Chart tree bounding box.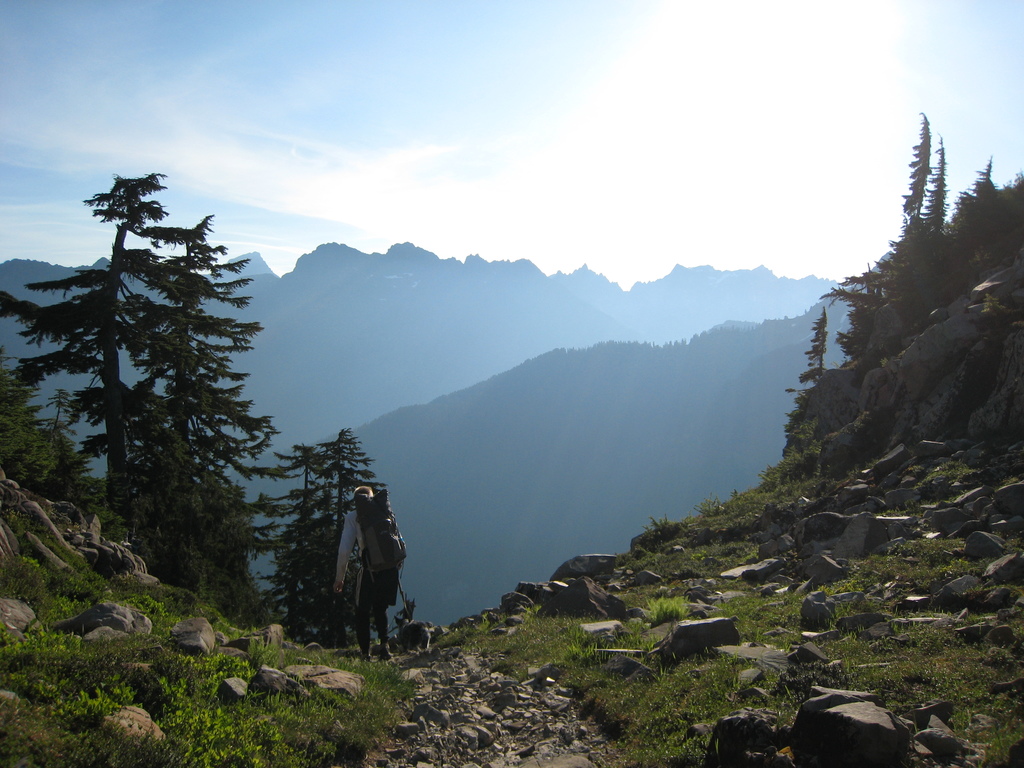
Charted: [824,262,890,369].
